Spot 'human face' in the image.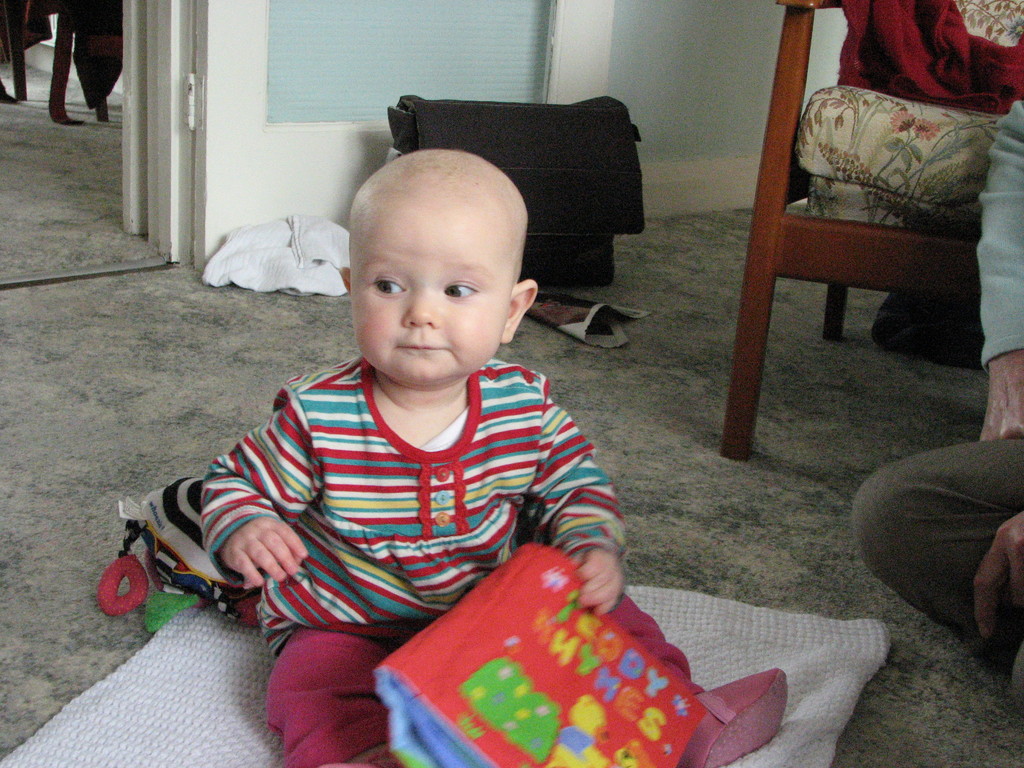
'human face' found at [355,192,491,385].
